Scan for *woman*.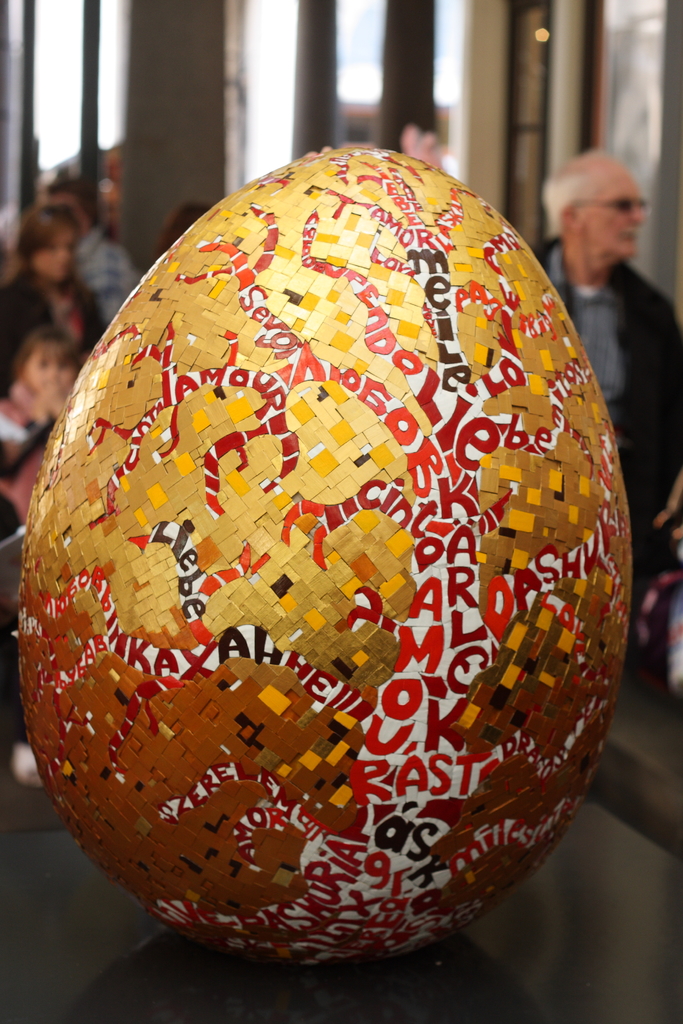
Scan result: <box>0,187,132,384</box>.
